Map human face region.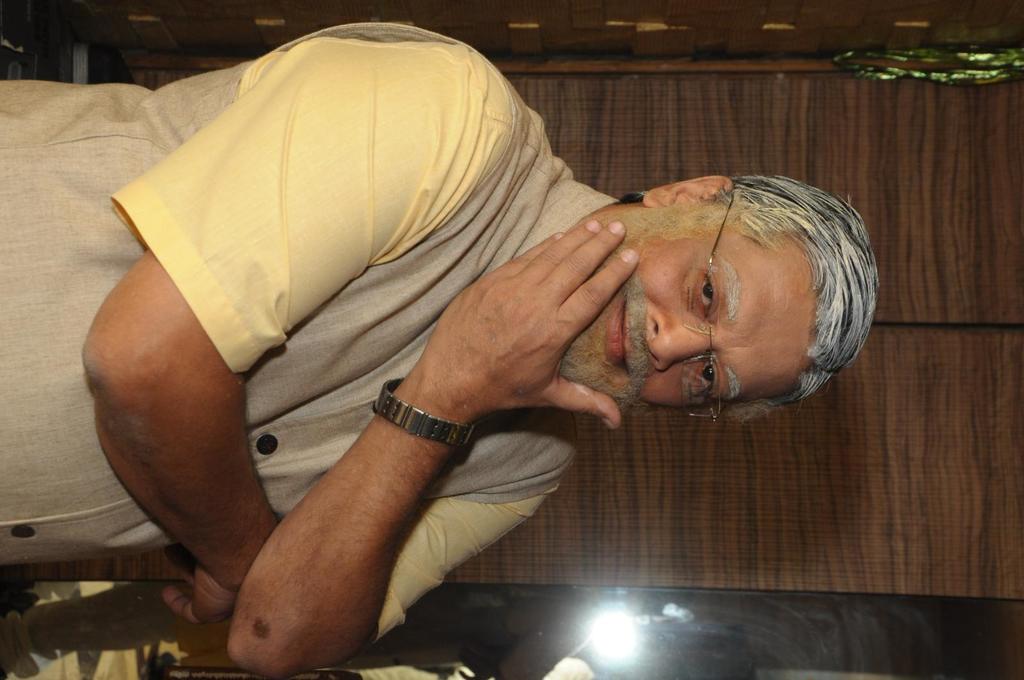
Mapped to 561:203:810:406.
